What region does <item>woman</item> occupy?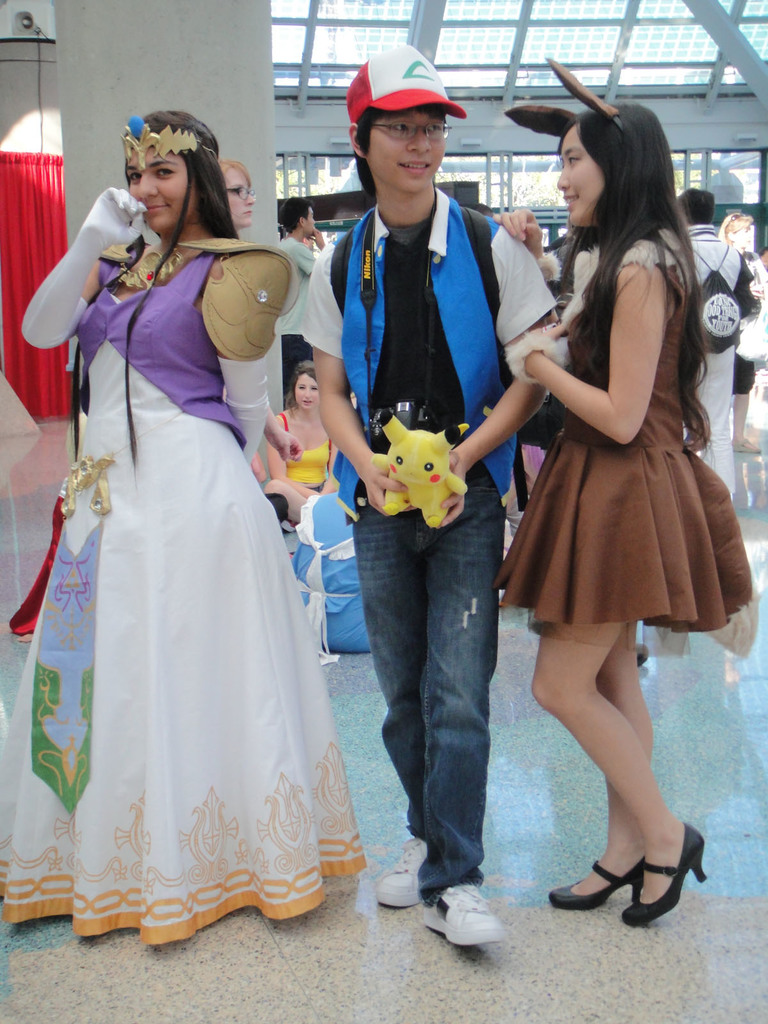
<region>490, 100, 751, 927</region>.
